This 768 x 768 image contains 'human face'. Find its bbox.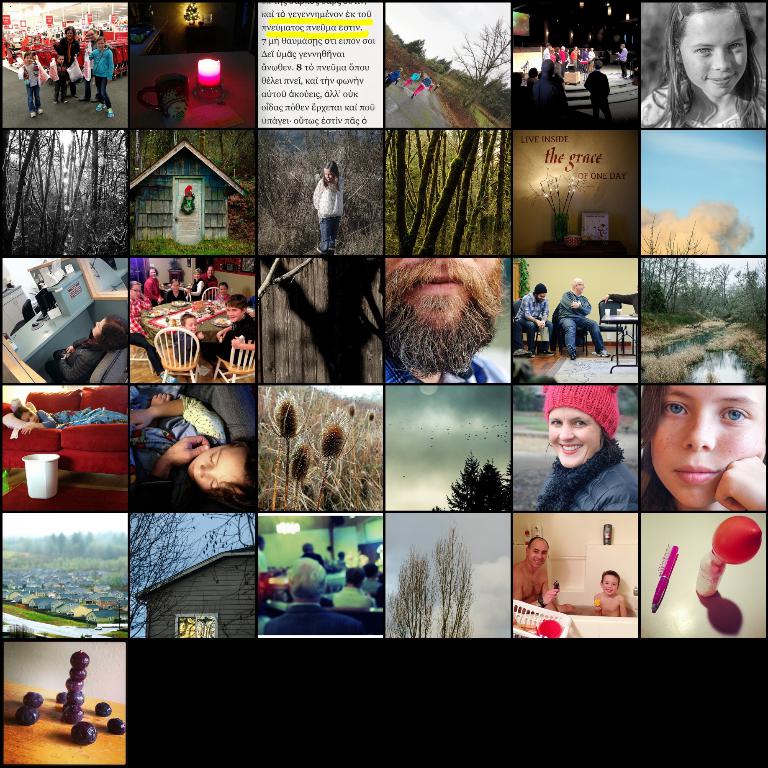
x1=26, y1=57, x2=32, y2=63.
